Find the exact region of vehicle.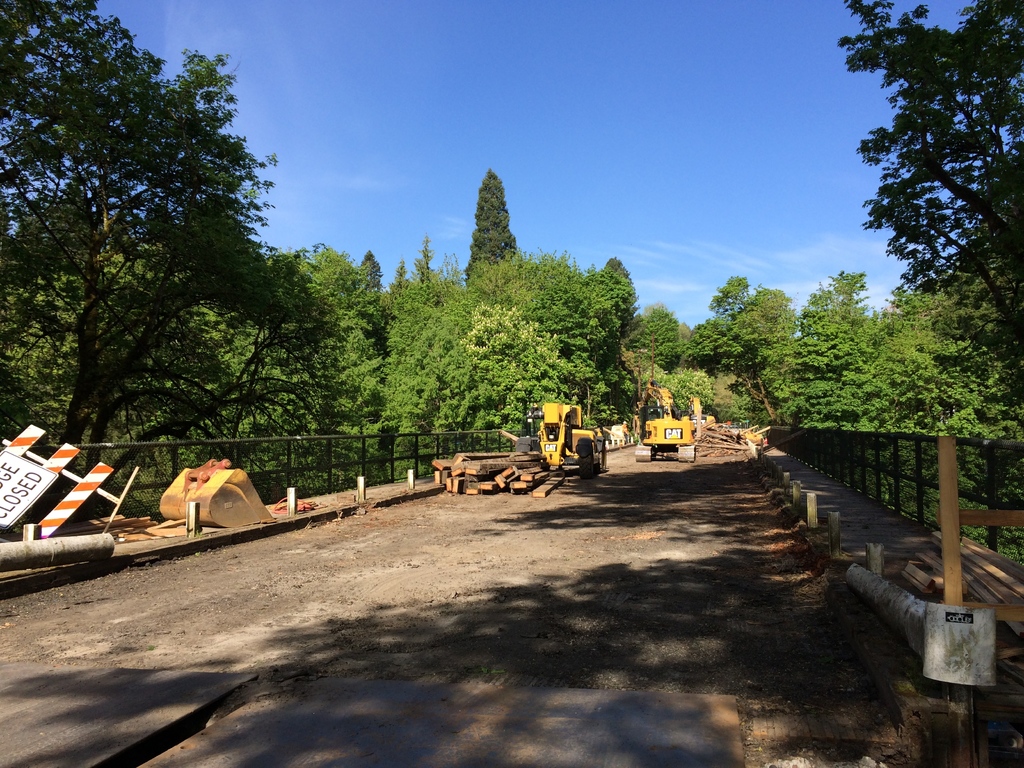
Exact region: x1=525 y1=403 x2=607 y2=479.
